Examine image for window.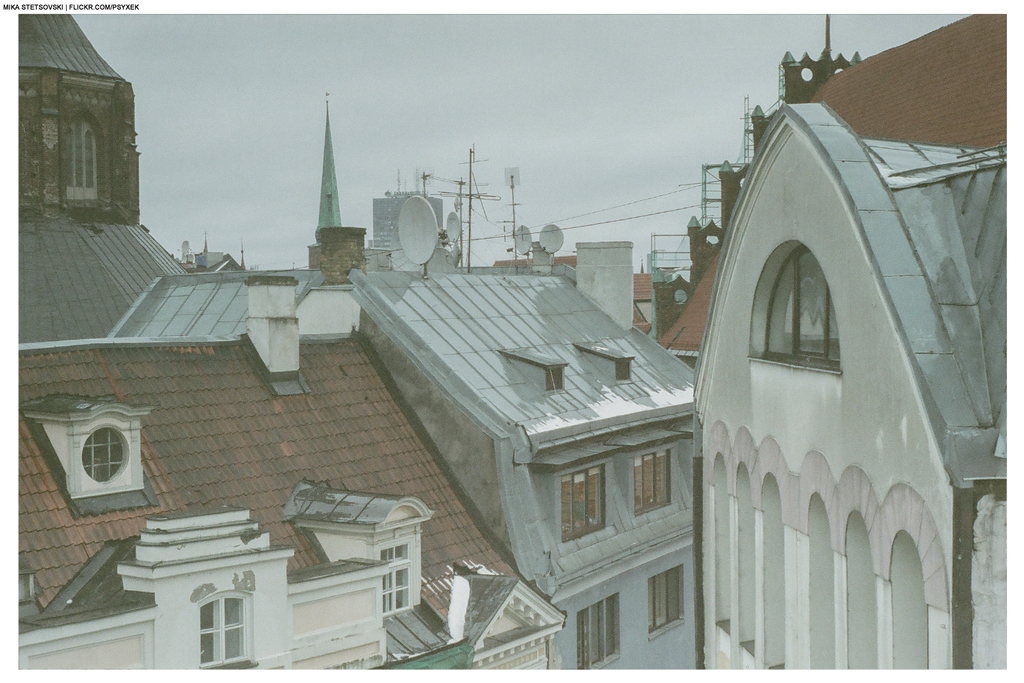
Examination result: (x1=556, y1=465, x2=605, y2=540).
